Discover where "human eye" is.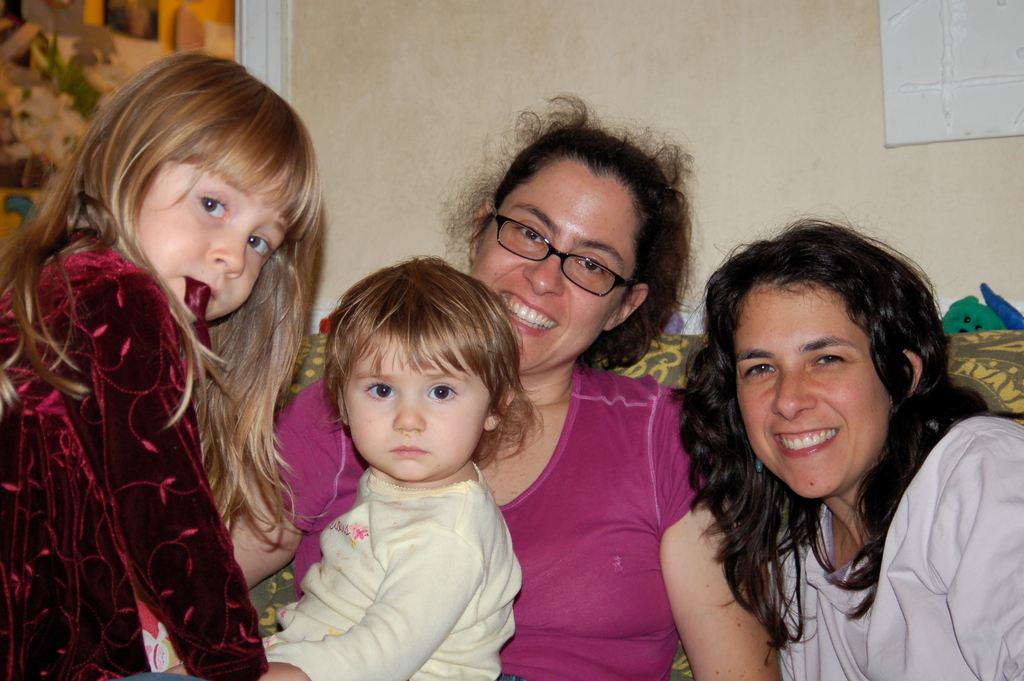
Discovered at box(803, 347, 859, 375).
